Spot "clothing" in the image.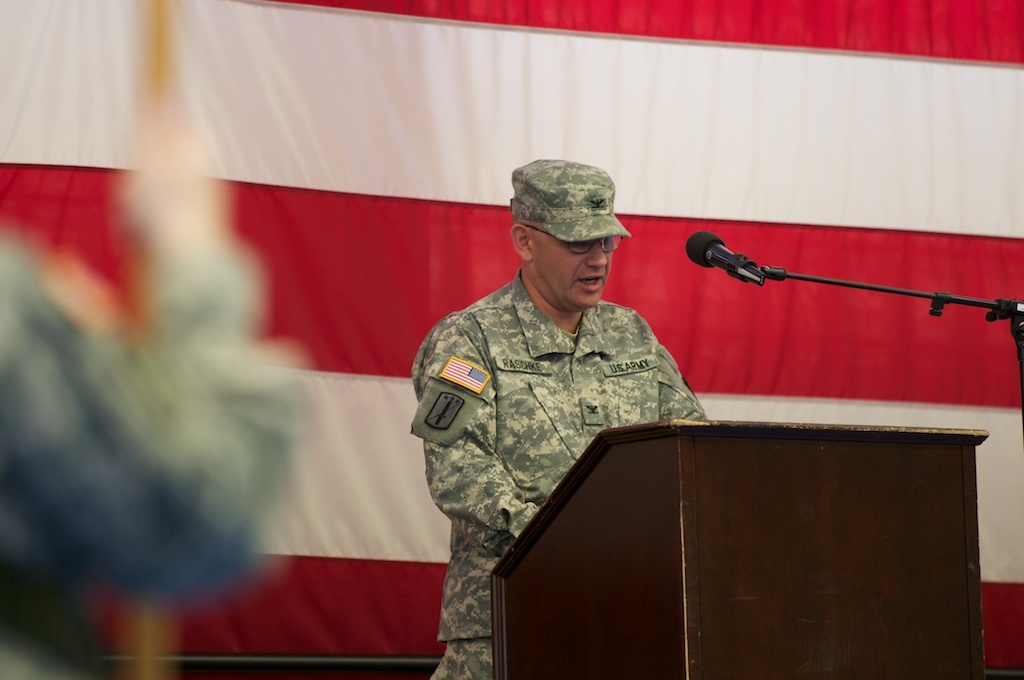
"clothing" found at {"x1": 402, "y1": 265, "x2": 708, "y2": 679}.
